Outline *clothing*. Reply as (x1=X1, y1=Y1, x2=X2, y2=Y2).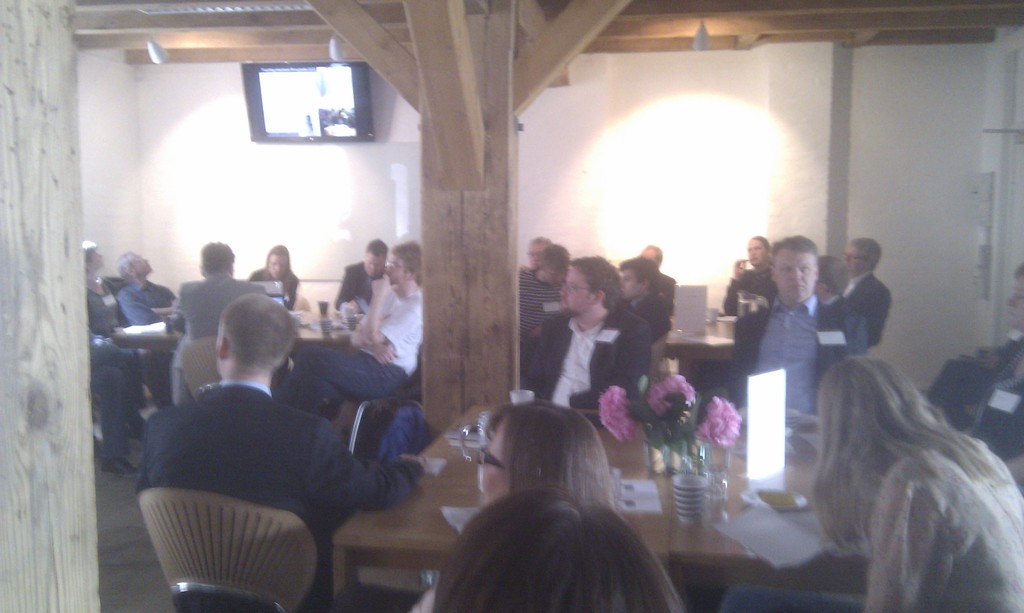
(x1=524, y1=305, x2=643, y2=413).
